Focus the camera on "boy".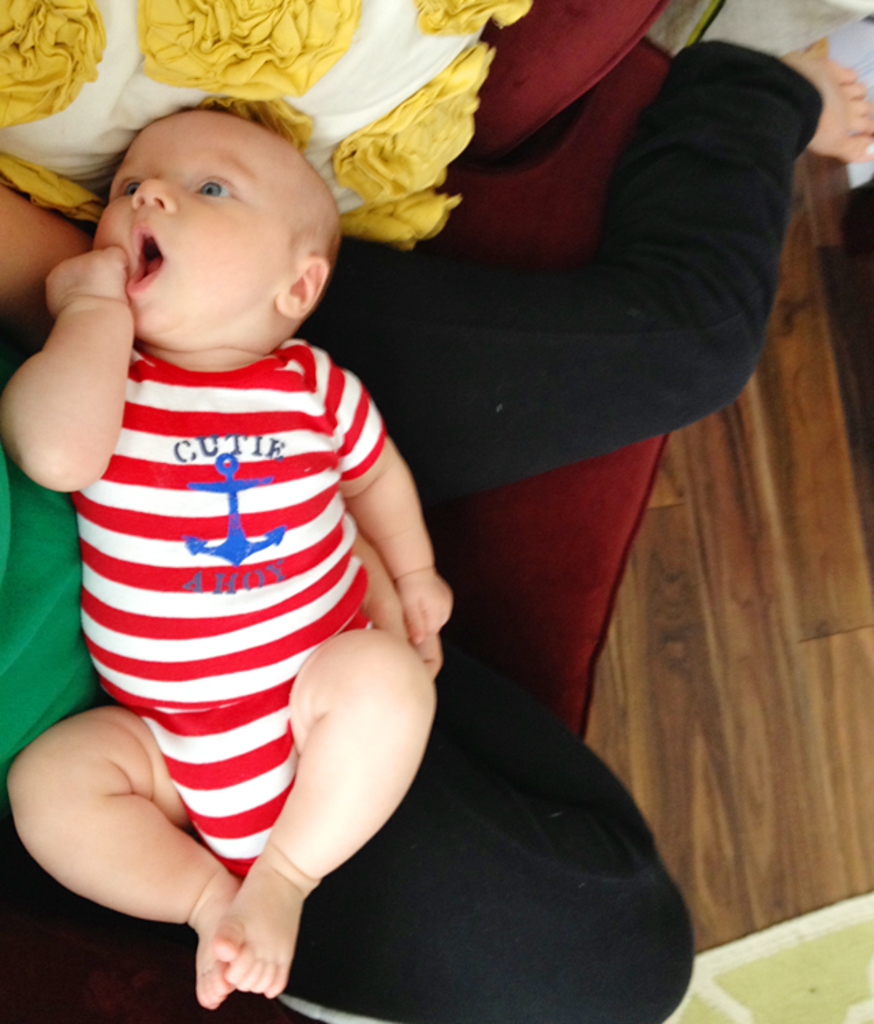
Focus region: [left=82, top=74, right=432, bottom=997].
